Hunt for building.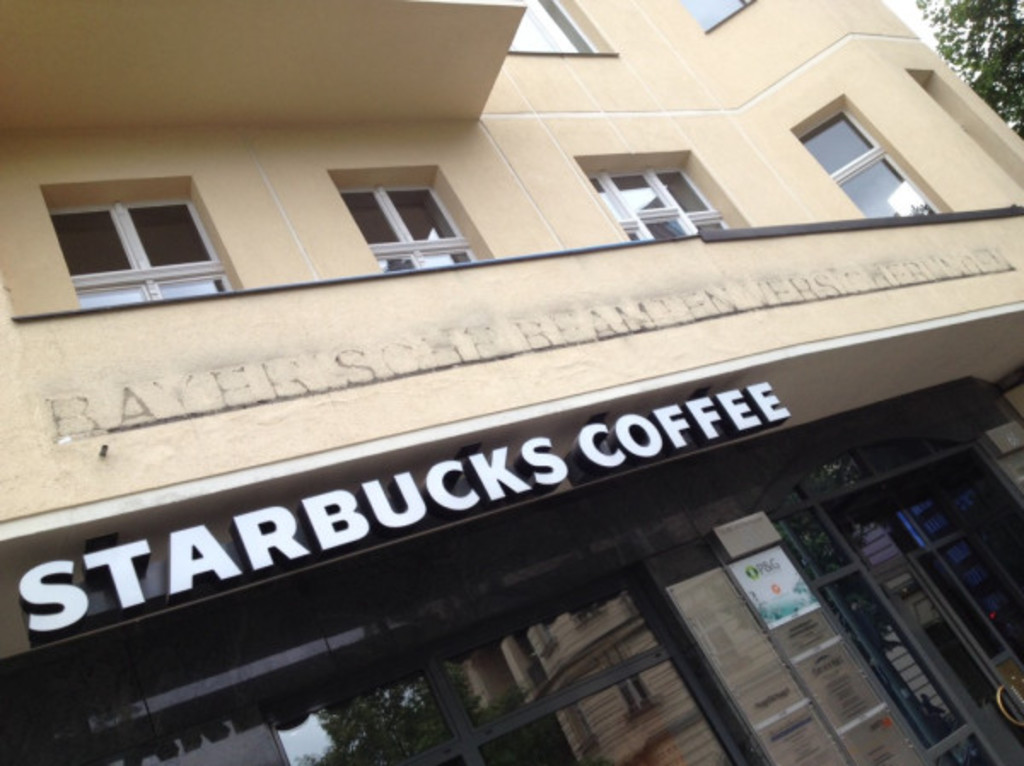
Hunted down at crop(0, 0, 1022, 764).
